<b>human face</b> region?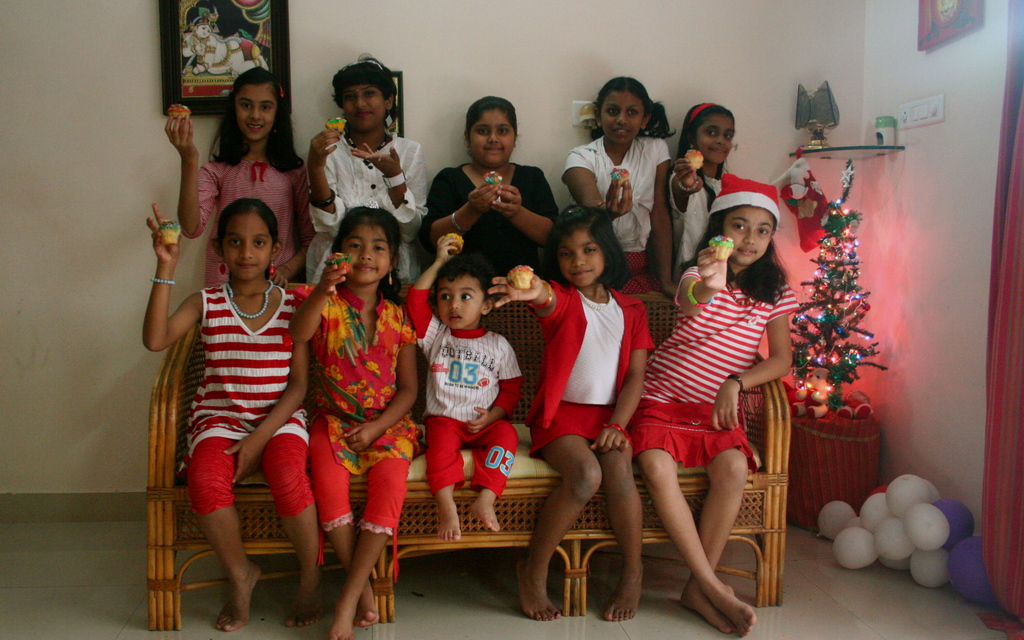
<region>553, 226, 607, 287</region>
